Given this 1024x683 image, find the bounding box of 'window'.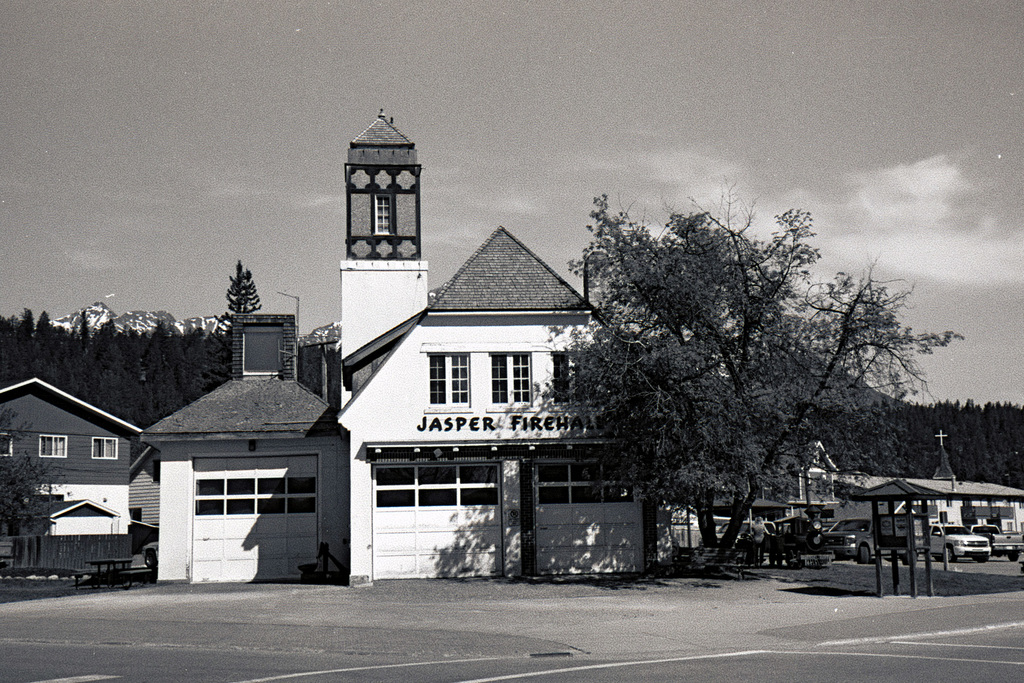
(92,437,120,462).
